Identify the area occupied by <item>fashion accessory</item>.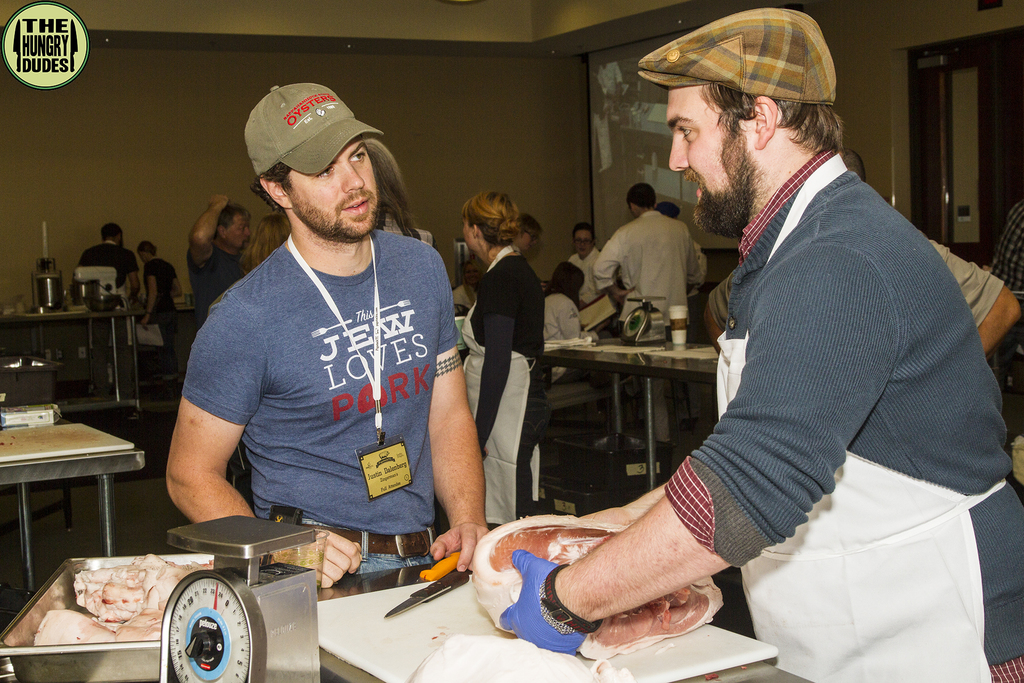
Area: (242,83,386,176).
